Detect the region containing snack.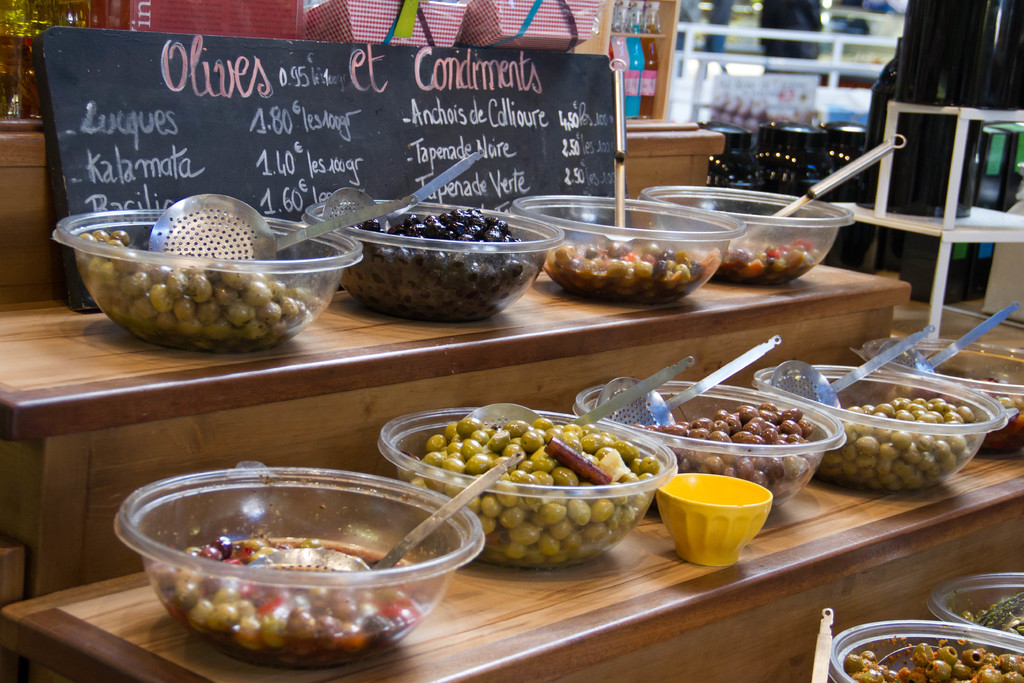
region(852, 395, 984, 490).
